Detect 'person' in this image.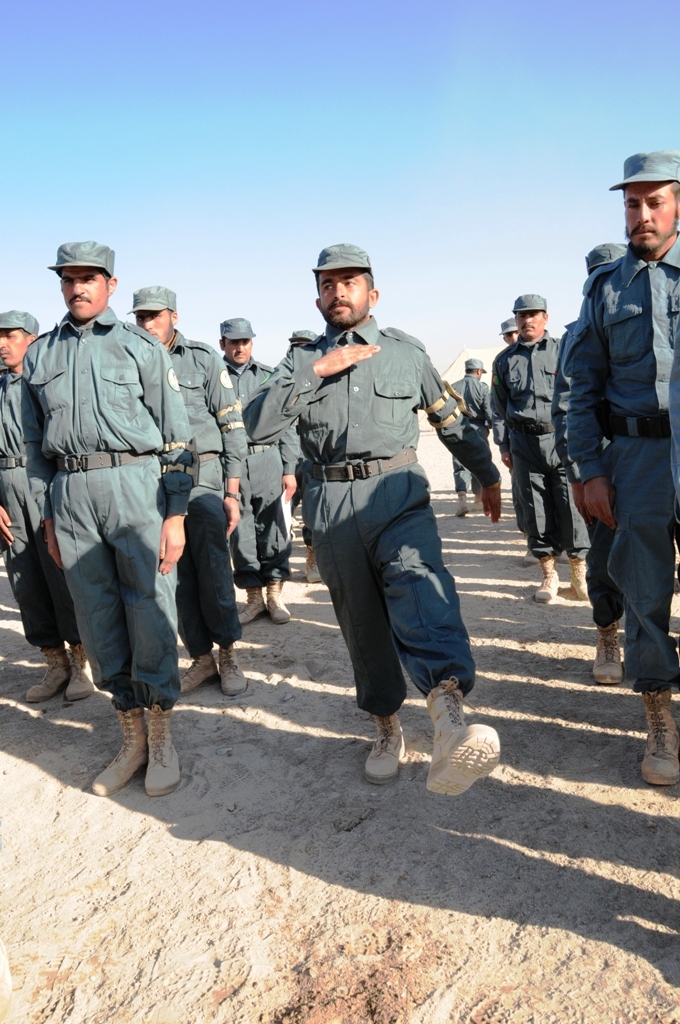
Detection: (left=212, top=315, right=299, bottom=629).
